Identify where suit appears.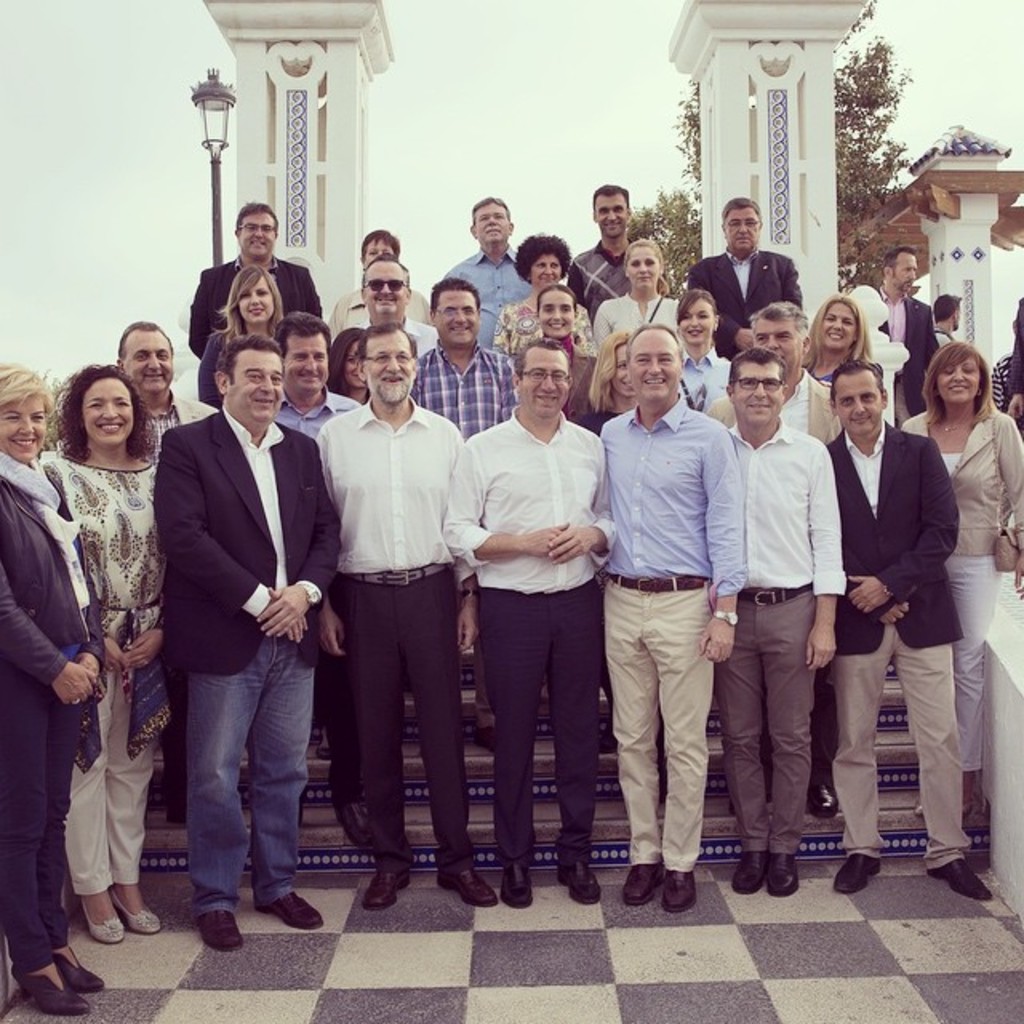
Appears at bbox(832, 350, 973, 853).
